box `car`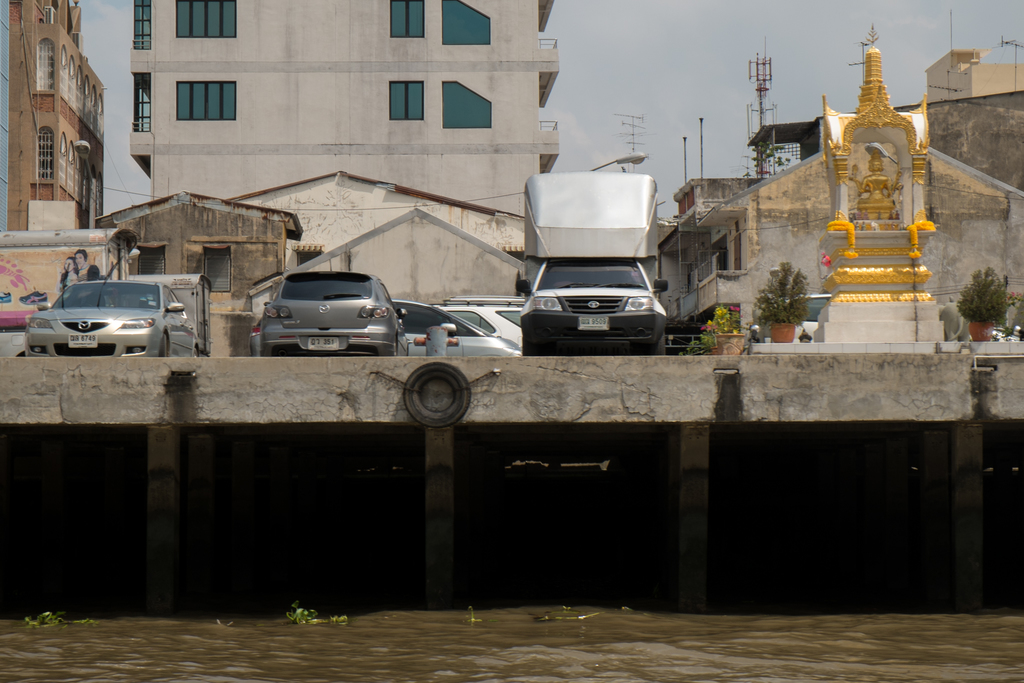
247:268:404:352
